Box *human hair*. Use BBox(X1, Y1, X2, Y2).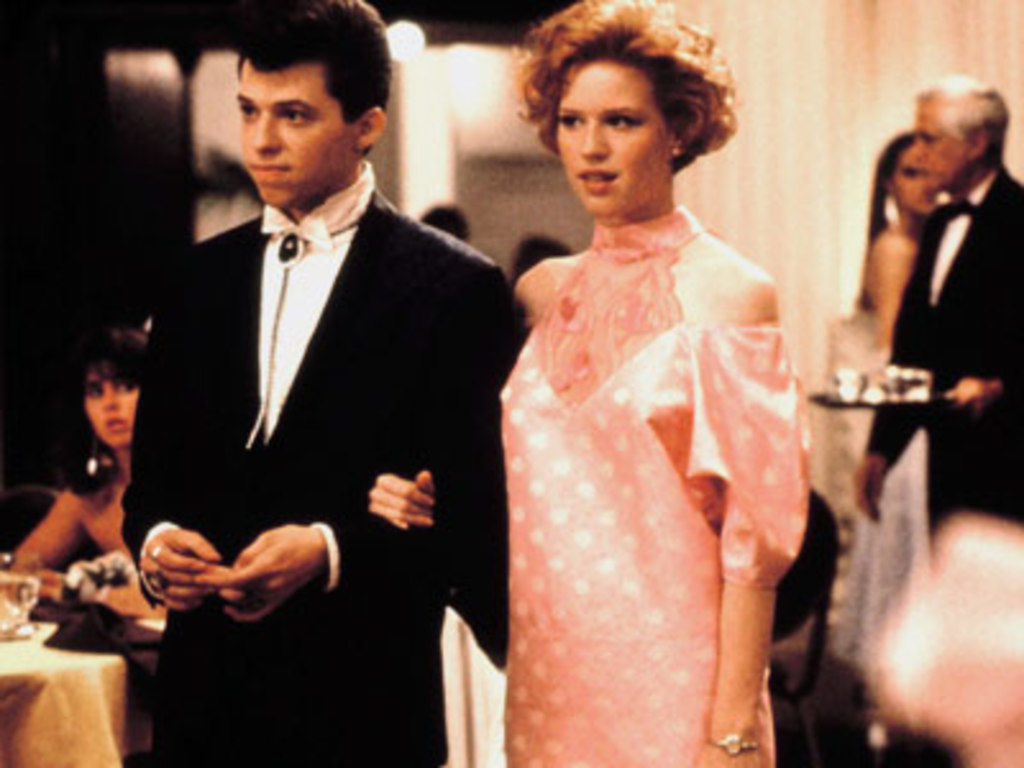
BBox(225, 0, 387, 128).
